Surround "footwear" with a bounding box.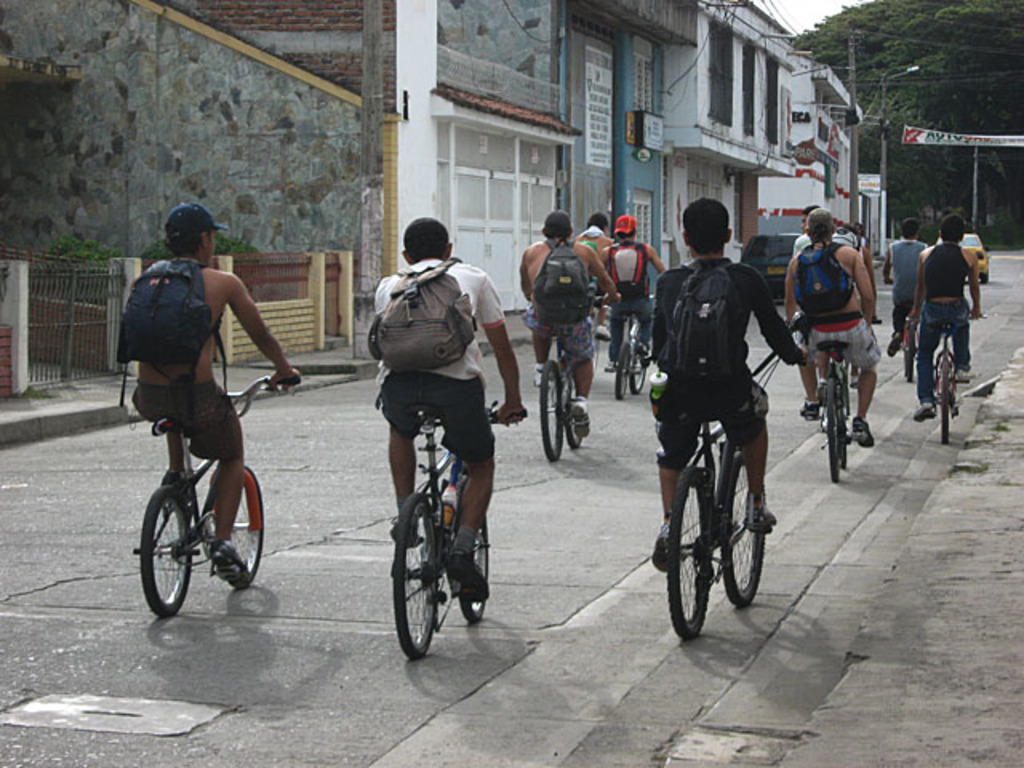
[635,338,650,360].
